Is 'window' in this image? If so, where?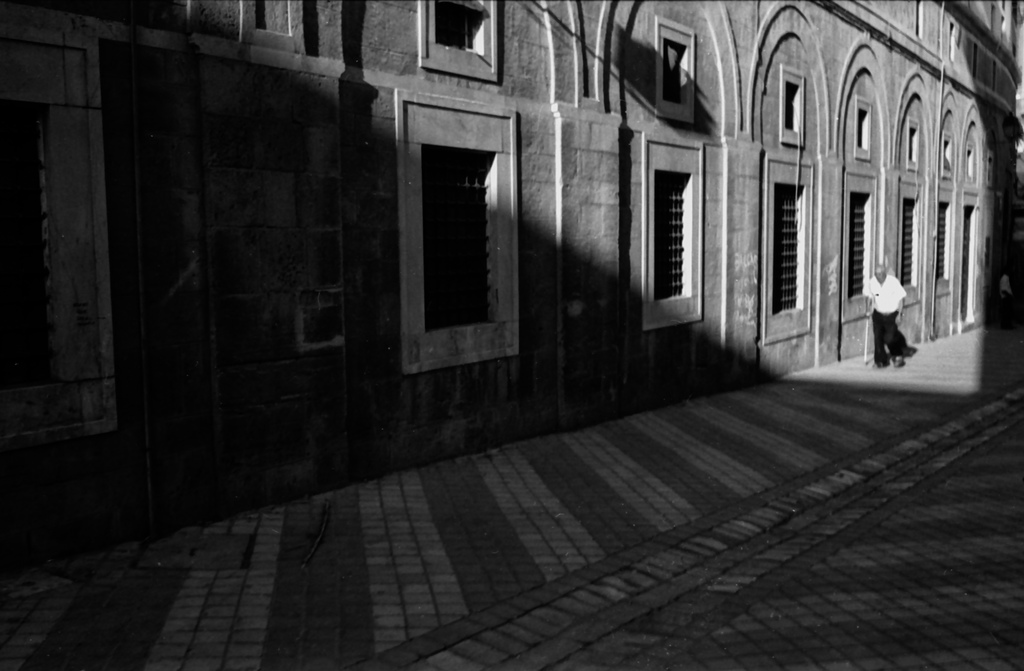
Yes, at 842:168:880:328.
